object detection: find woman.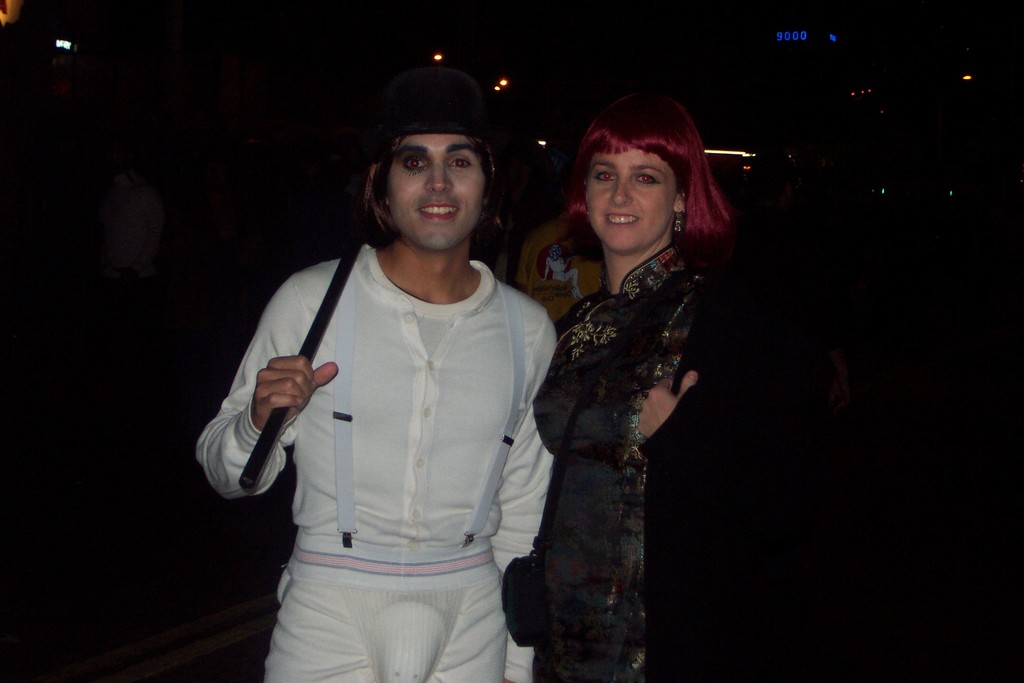
x1=511 y1=104 x2=733 y2=672.
